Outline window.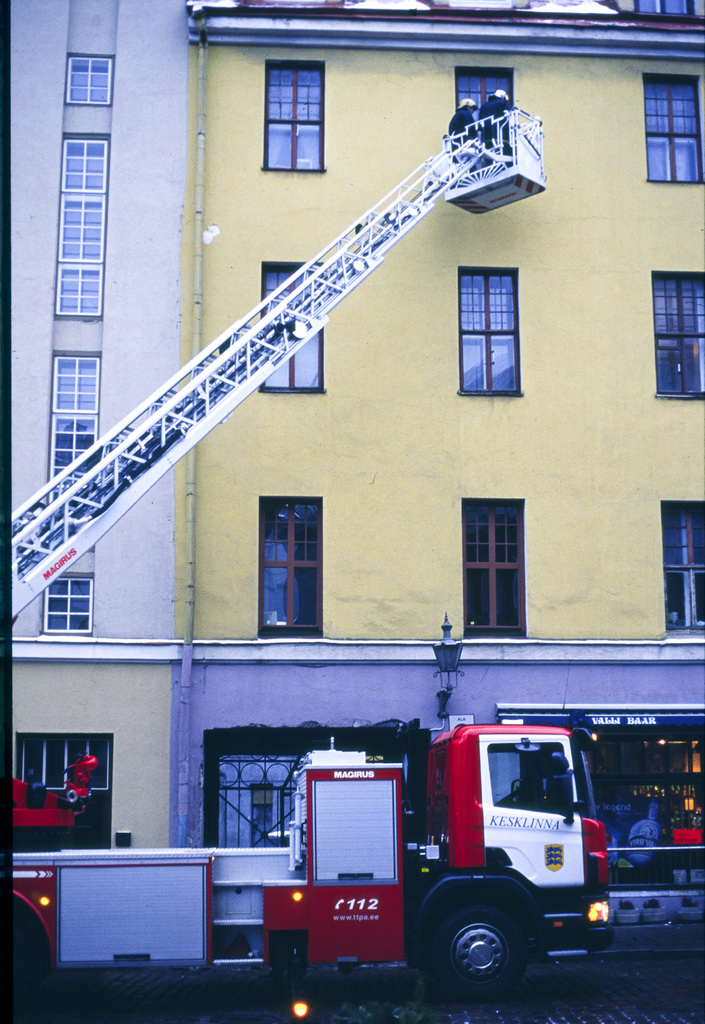
Outline: bbox(57, 202, 107, 262).
